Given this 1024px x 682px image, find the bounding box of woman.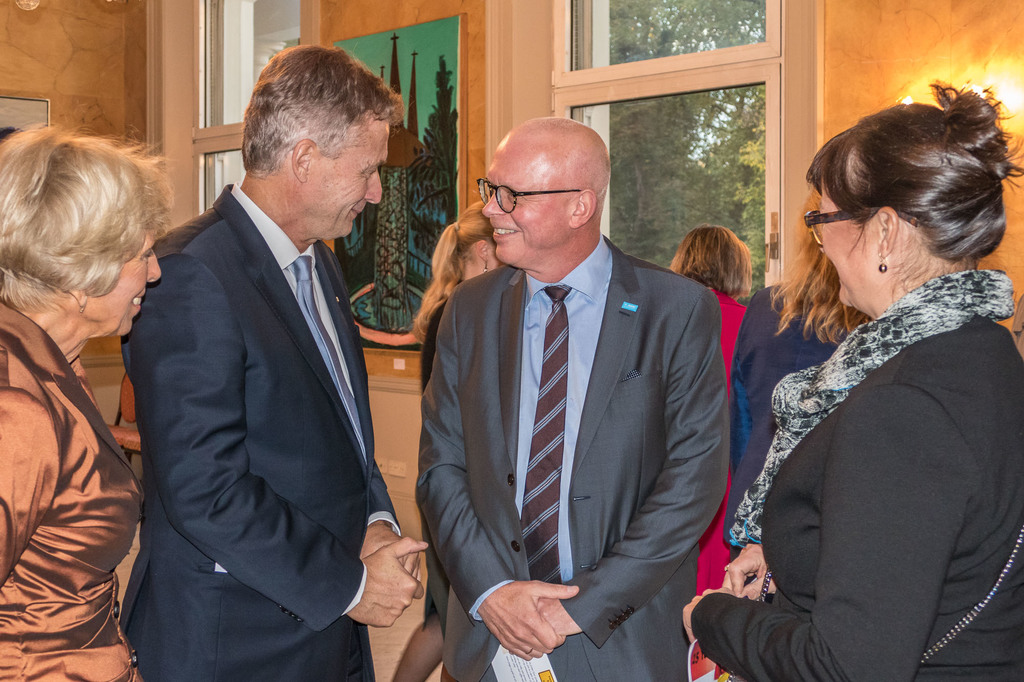
select_region(388, 199, 506, 681).
